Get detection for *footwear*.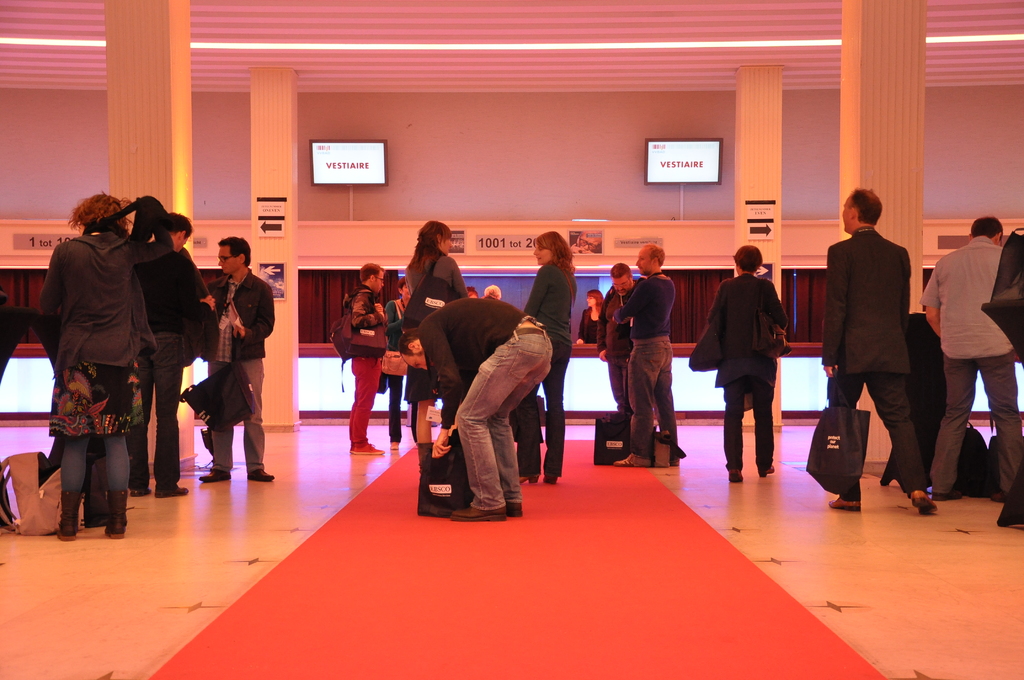
Detection: region(96, 490, 125, 540).
